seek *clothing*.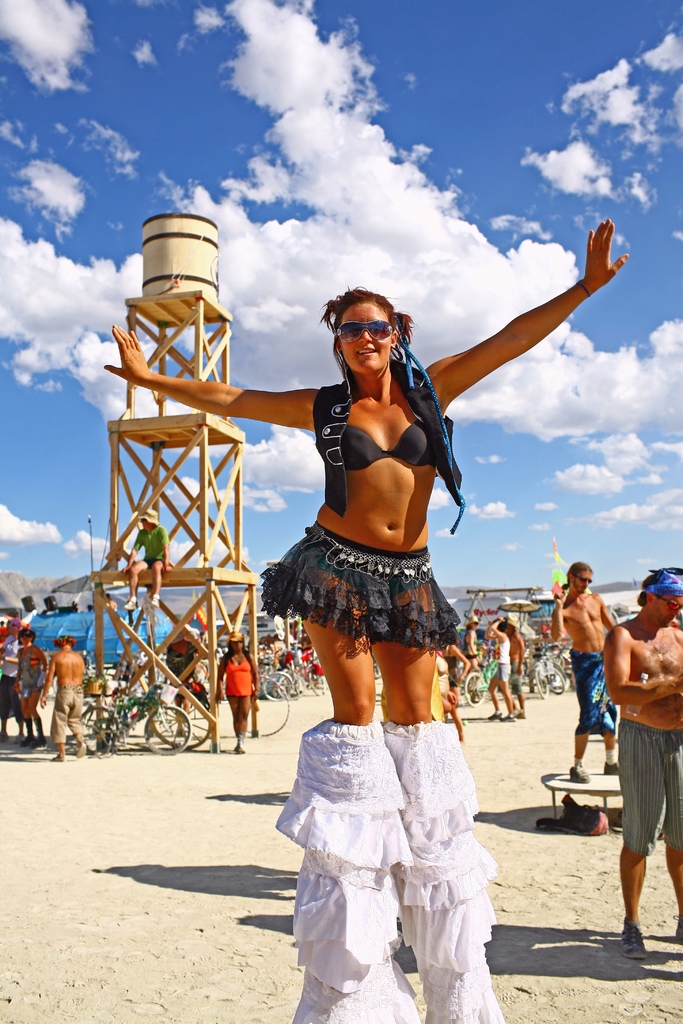
box=[312, 372, 478, 519].
